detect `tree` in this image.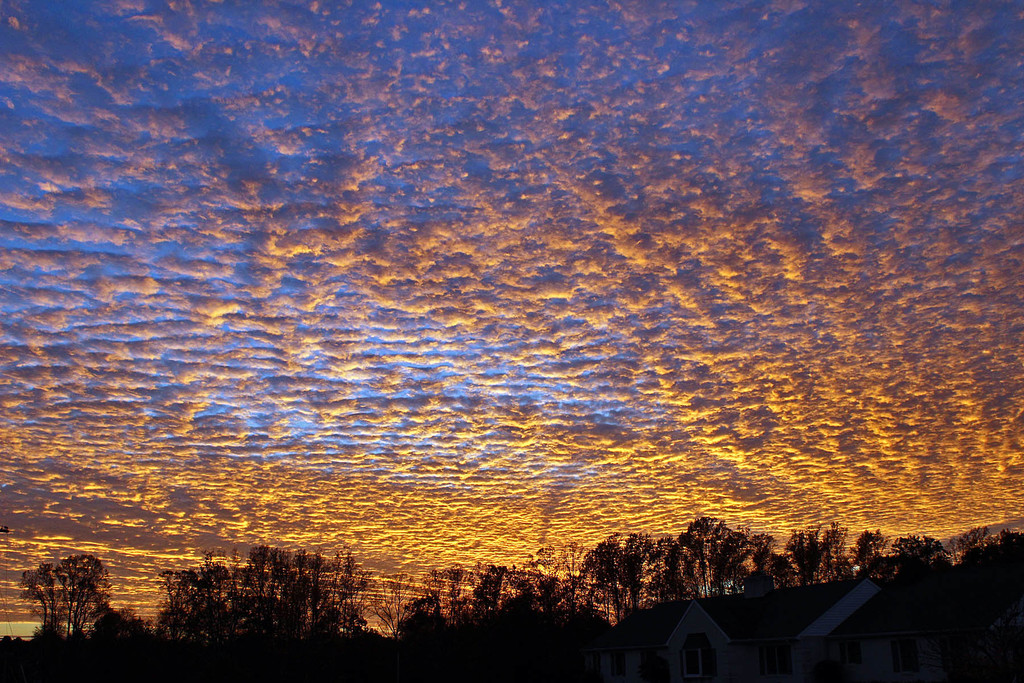
Detection: {"x1": 21, "y1": 547, "x2": 103, "y2": 643}.
